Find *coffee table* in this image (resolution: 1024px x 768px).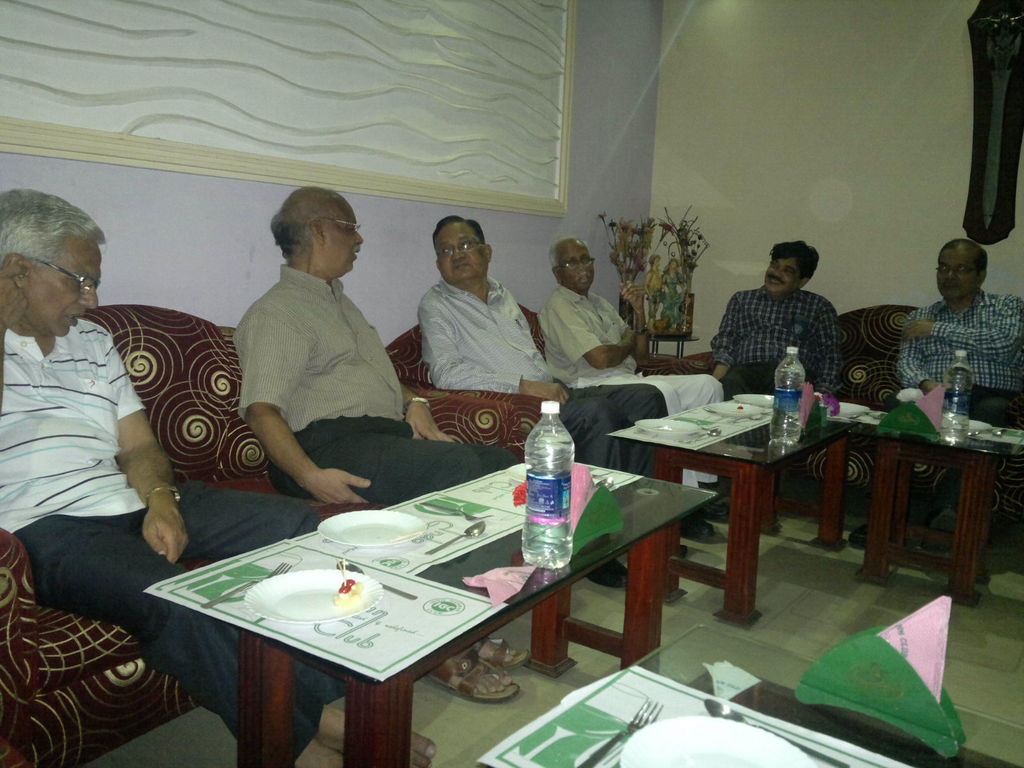
[x1=189, y1=441, x2=703, y2=740].
